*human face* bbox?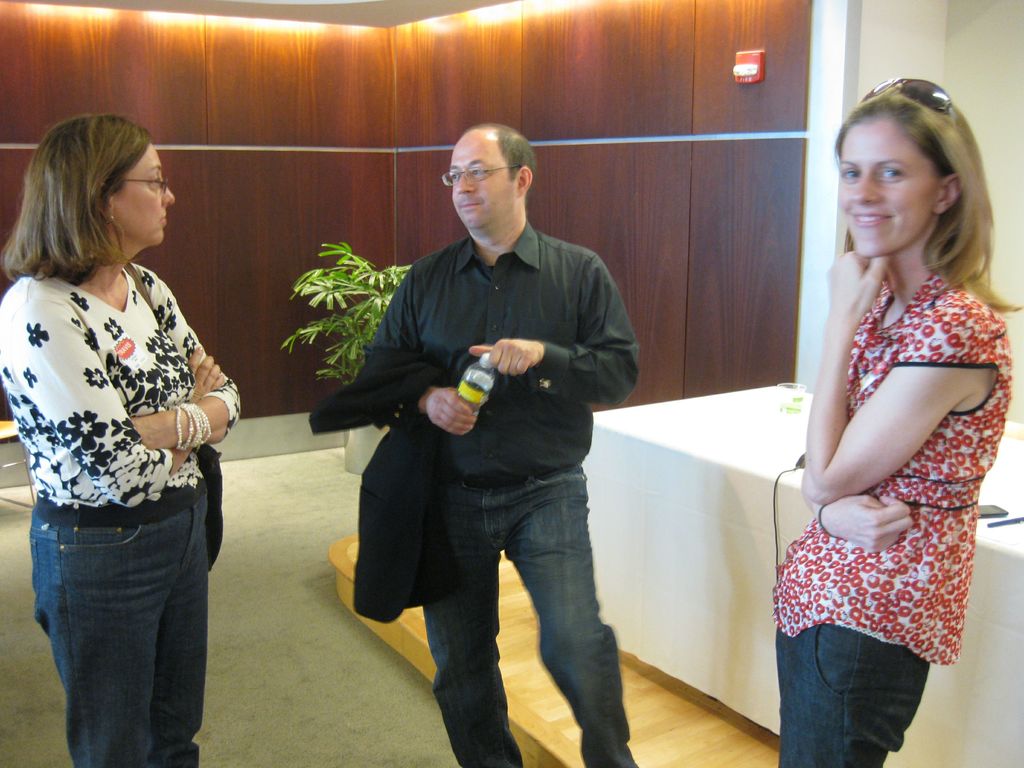
447,136,516,227
